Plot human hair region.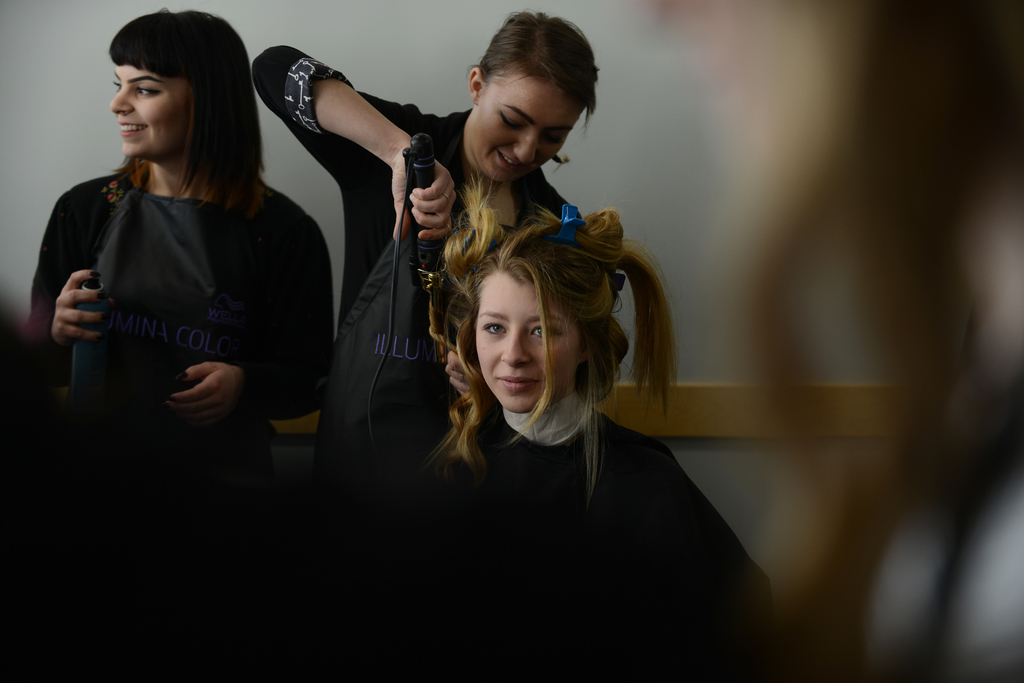
Plotted at <bbox>385, 183, 669, 487</bbox>.
